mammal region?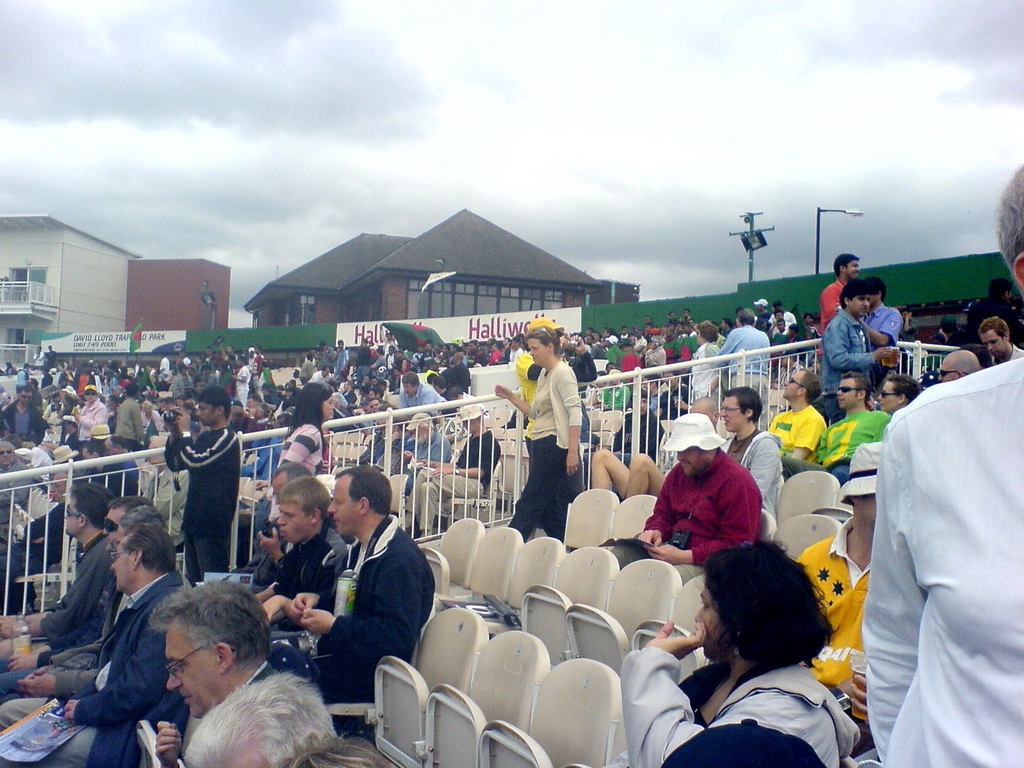
l=300, t=486, r=431, b=701
